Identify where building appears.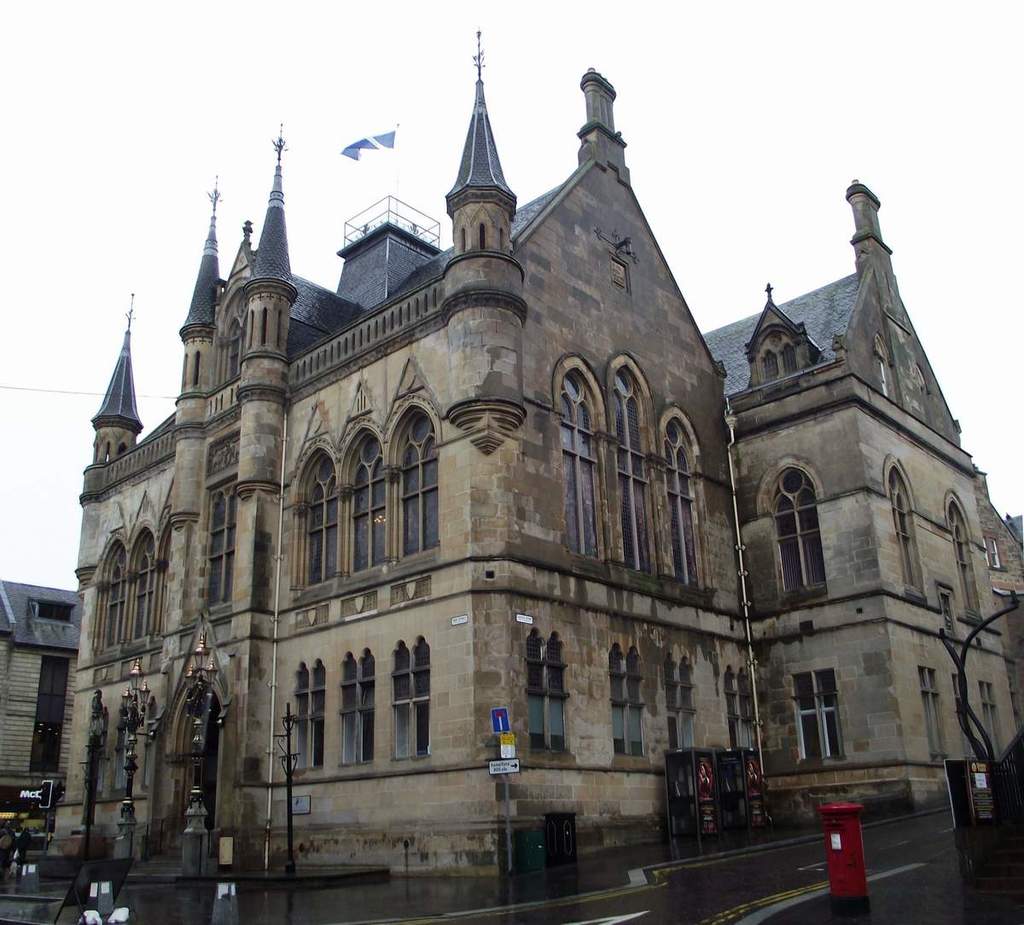
Appears at <box>67,26,1023,879</box>.
